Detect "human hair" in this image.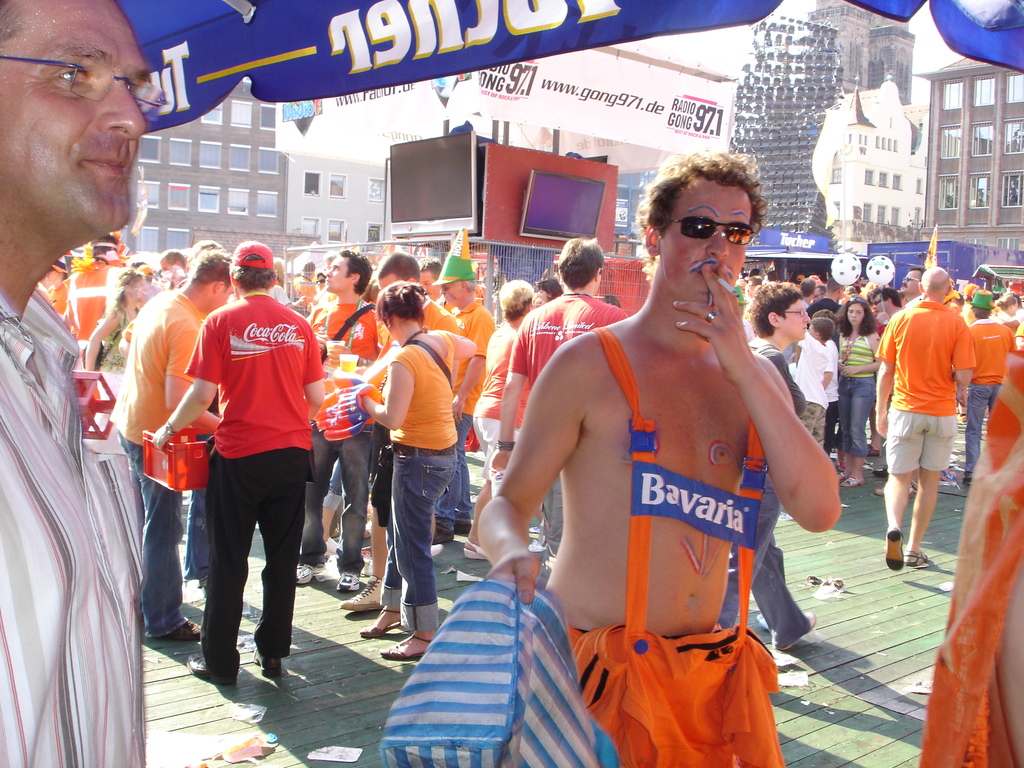
Detection: x1=835 y1=297 x2=876 y2=339.
